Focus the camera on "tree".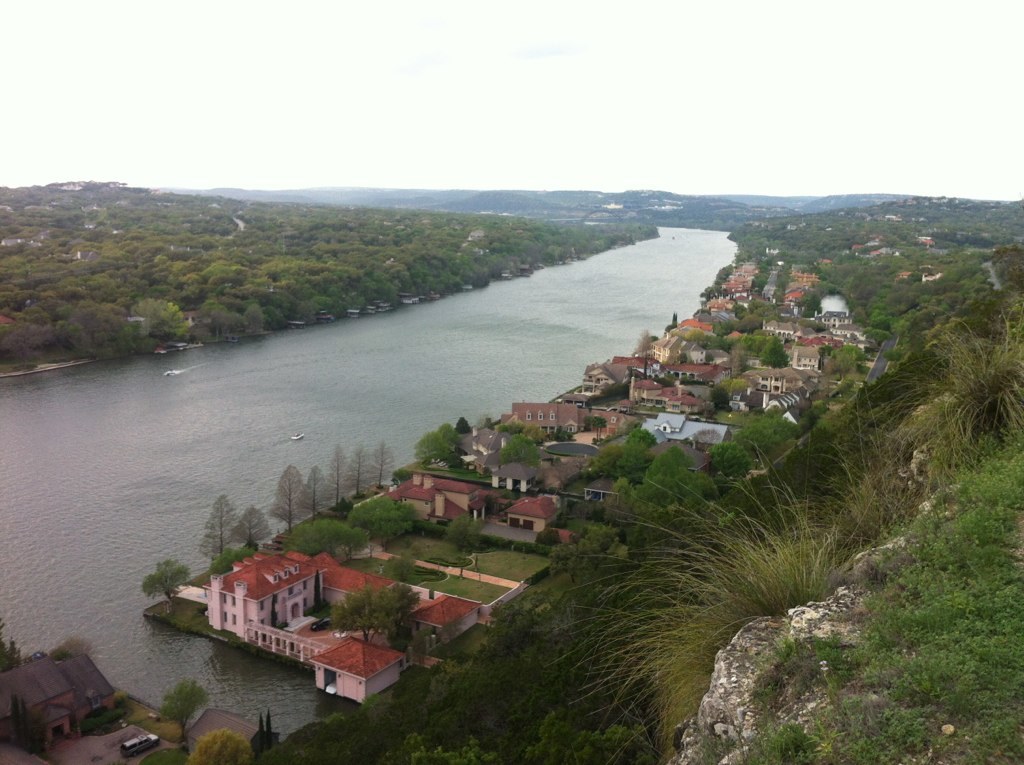
Focus region: 644/442/690/474.
